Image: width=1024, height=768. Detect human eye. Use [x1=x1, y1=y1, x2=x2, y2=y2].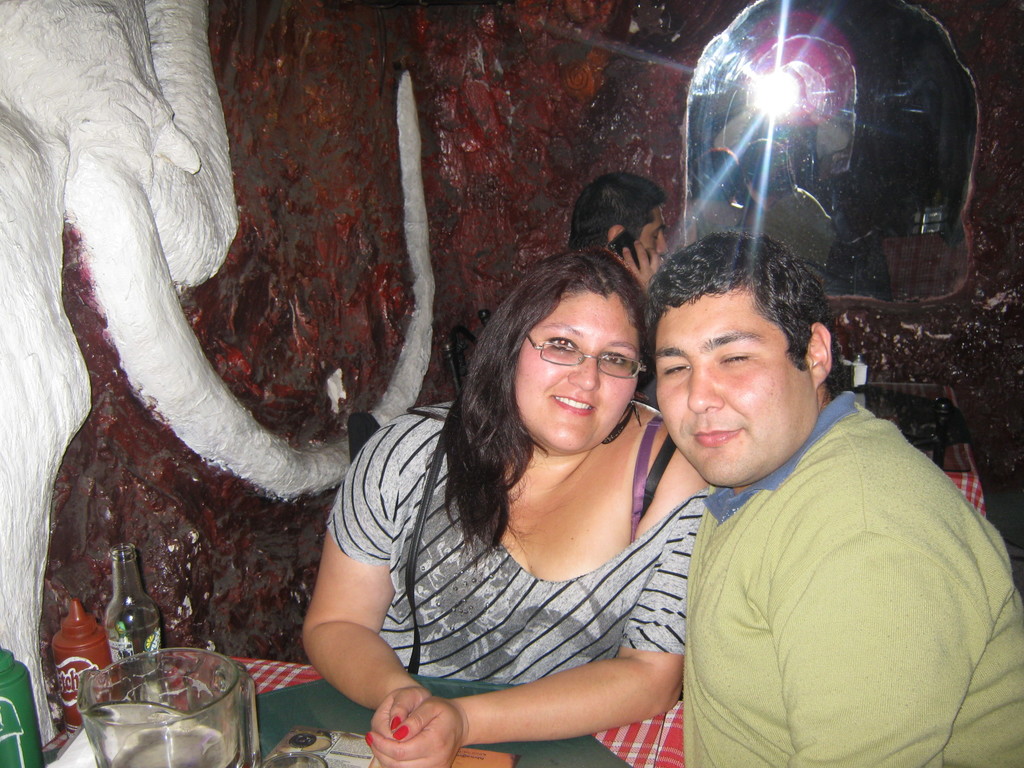
[x1=719, y1=351, x2=751, y2=366].
